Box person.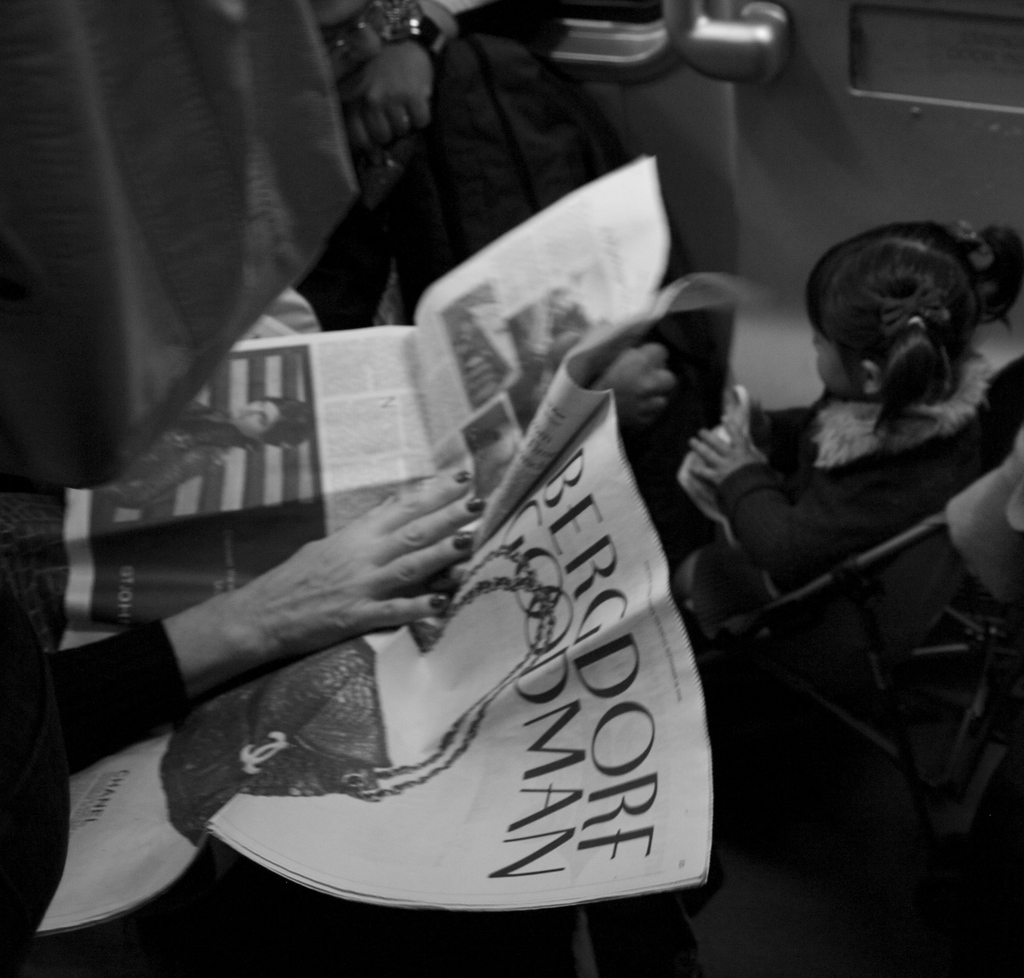
[673, 218, 1018, 827].
